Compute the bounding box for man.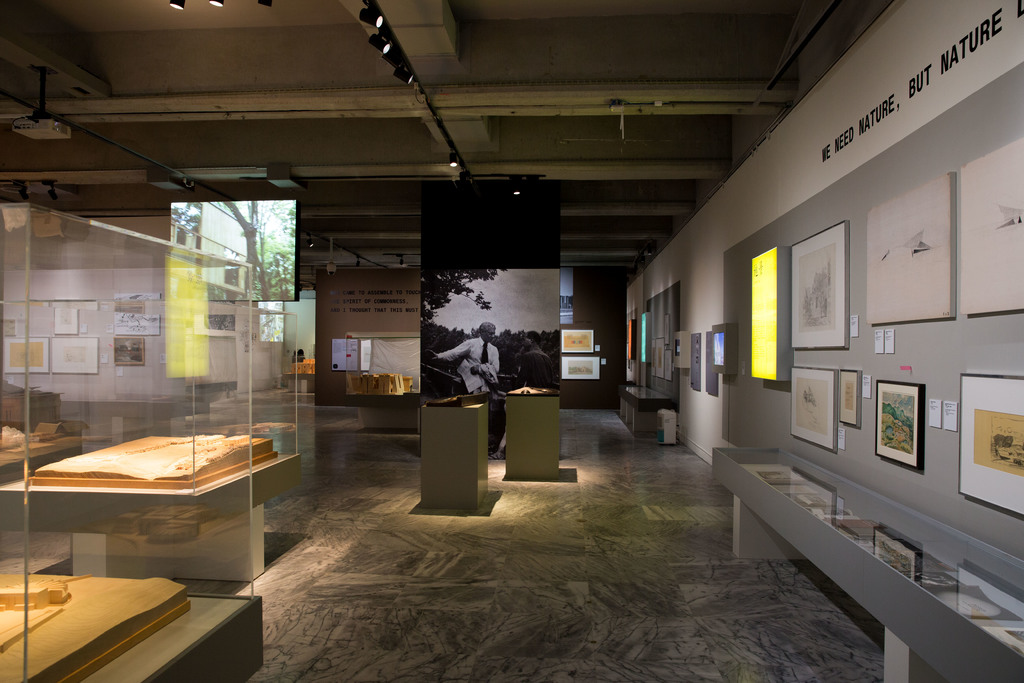
rect(427, 322, 506, 452).
